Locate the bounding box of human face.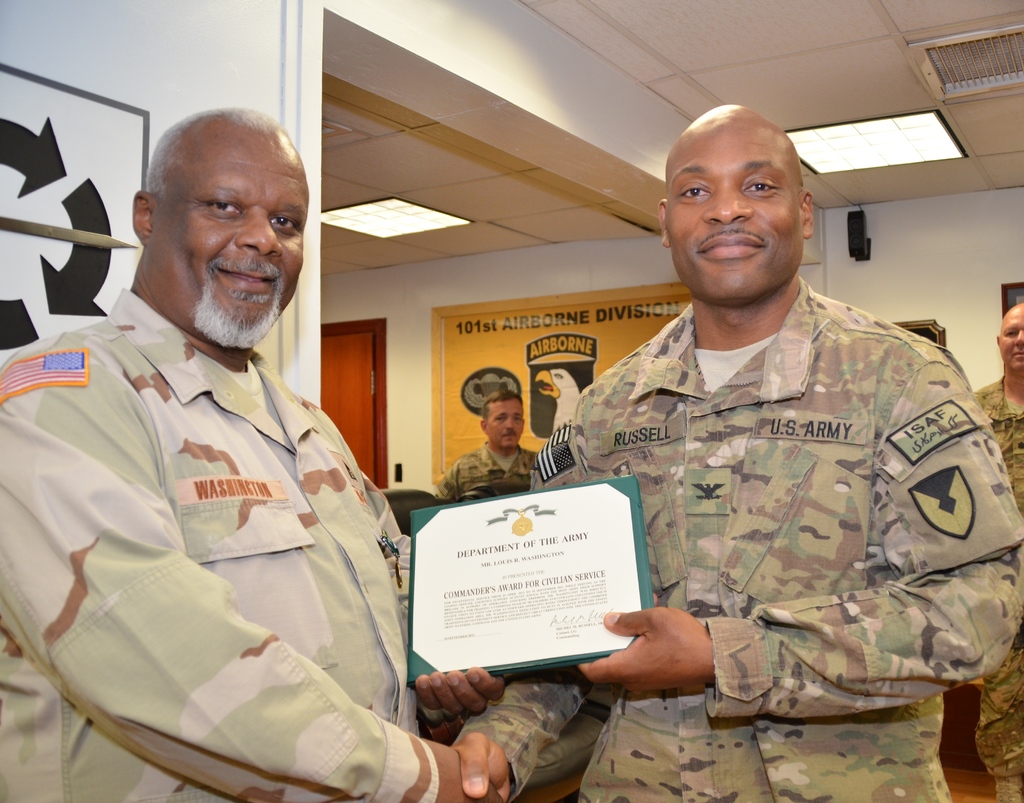
Bounding box: [x1=481, y1=398, x2=524, y2=451].
